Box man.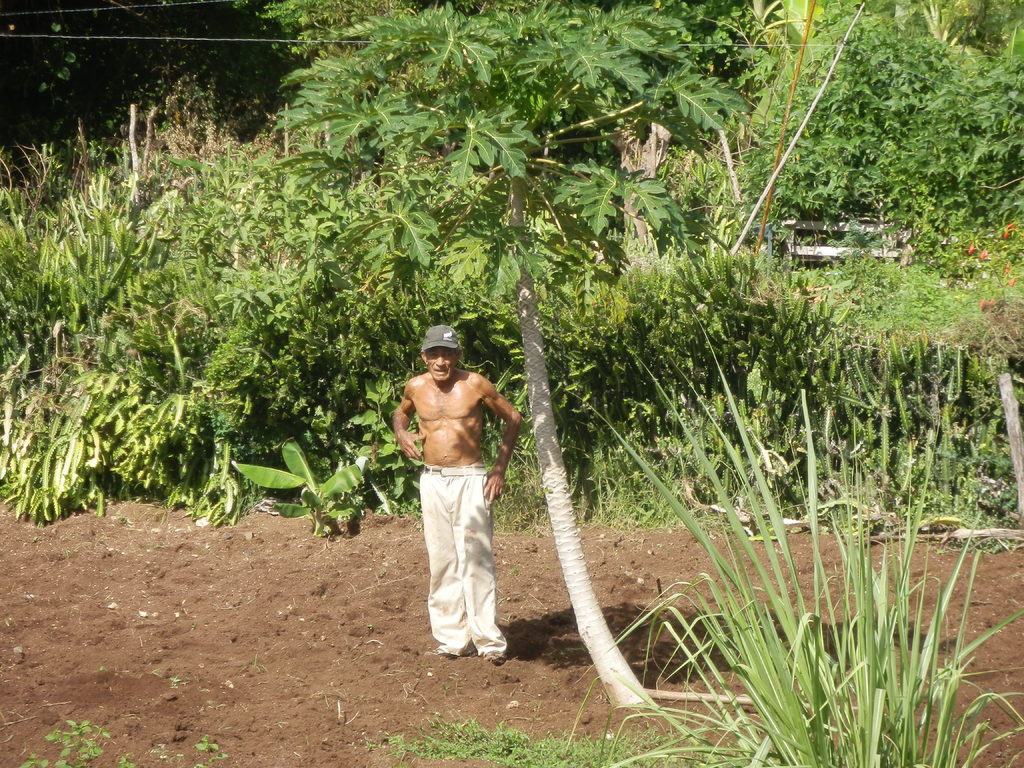
BBox(389, 316, 521, 669).
